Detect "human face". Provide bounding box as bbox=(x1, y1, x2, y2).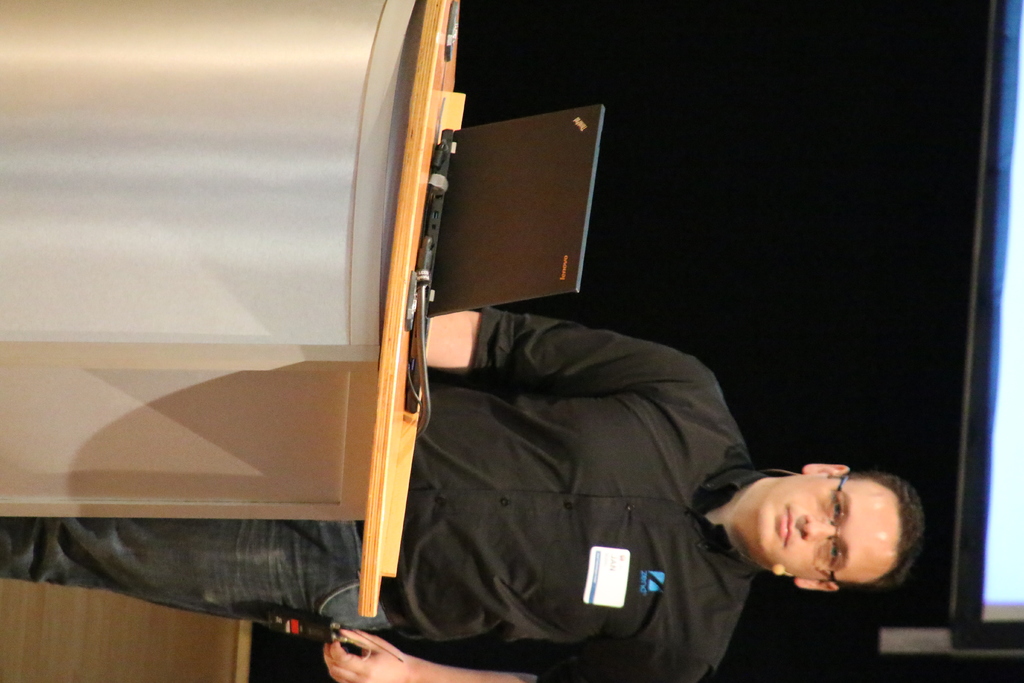
bbox=(755, 470, 899, 579).
